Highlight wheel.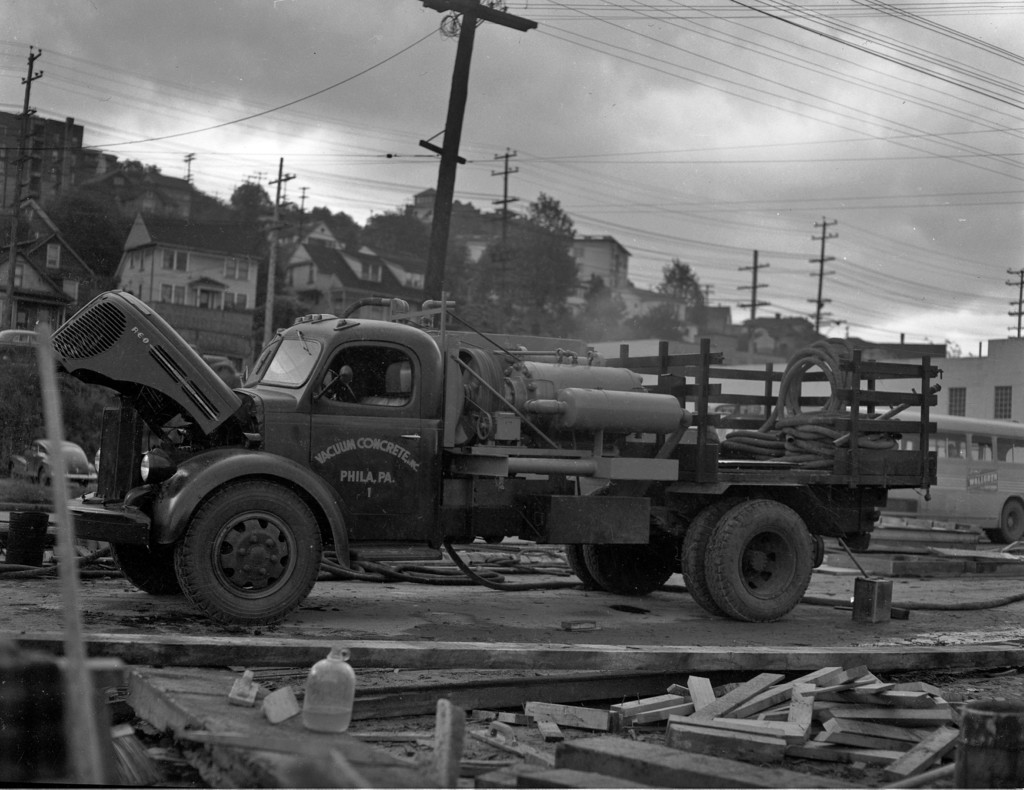
Highlighted region: 11/466/19/477.
